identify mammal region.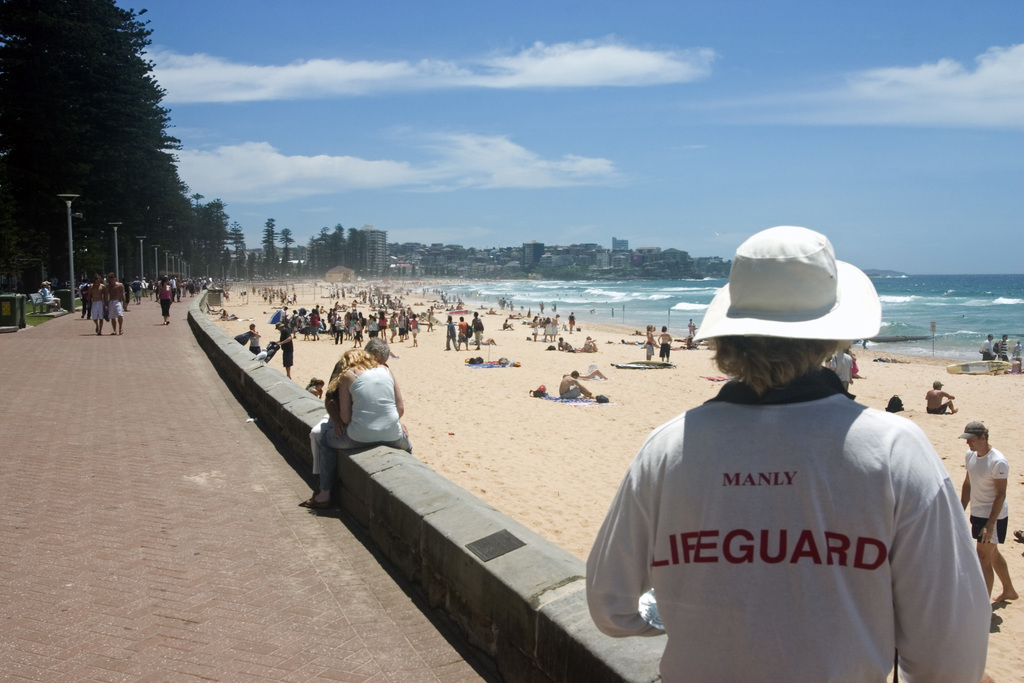
Region: [963, 422, 1020, 603].
